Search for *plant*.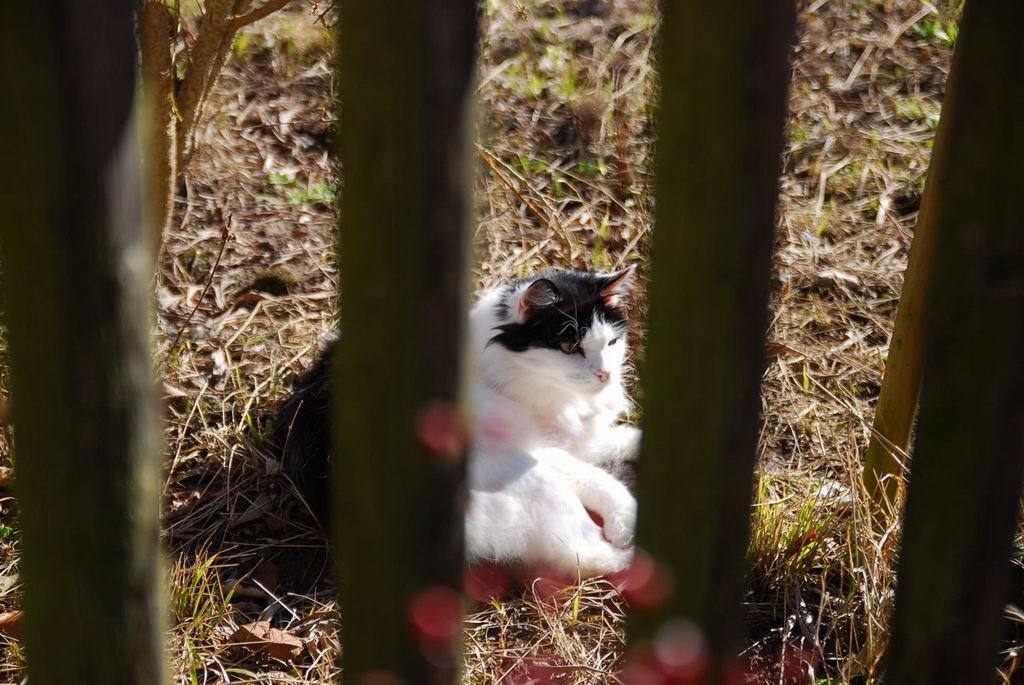
Found at <region>491, 34, 581, 108</region>.
